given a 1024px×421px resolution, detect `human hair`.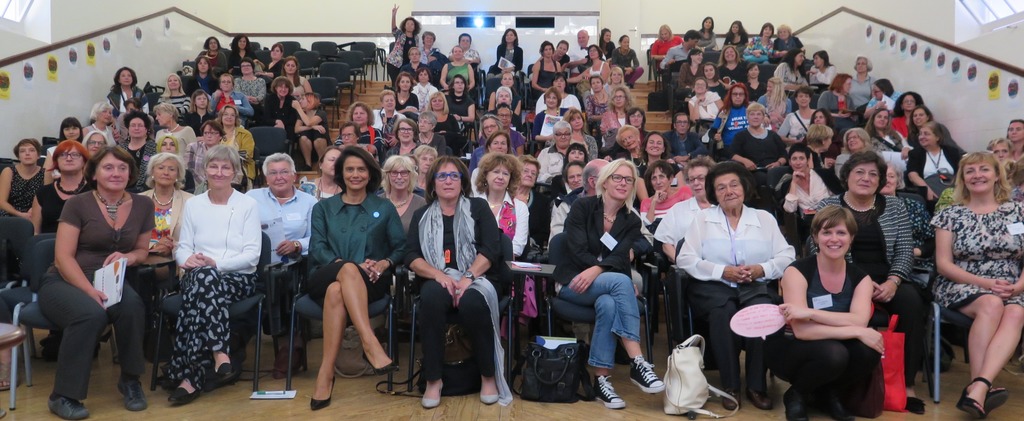
{"left": 261, "top": 152, "right": 296, "bottom": 178}.
